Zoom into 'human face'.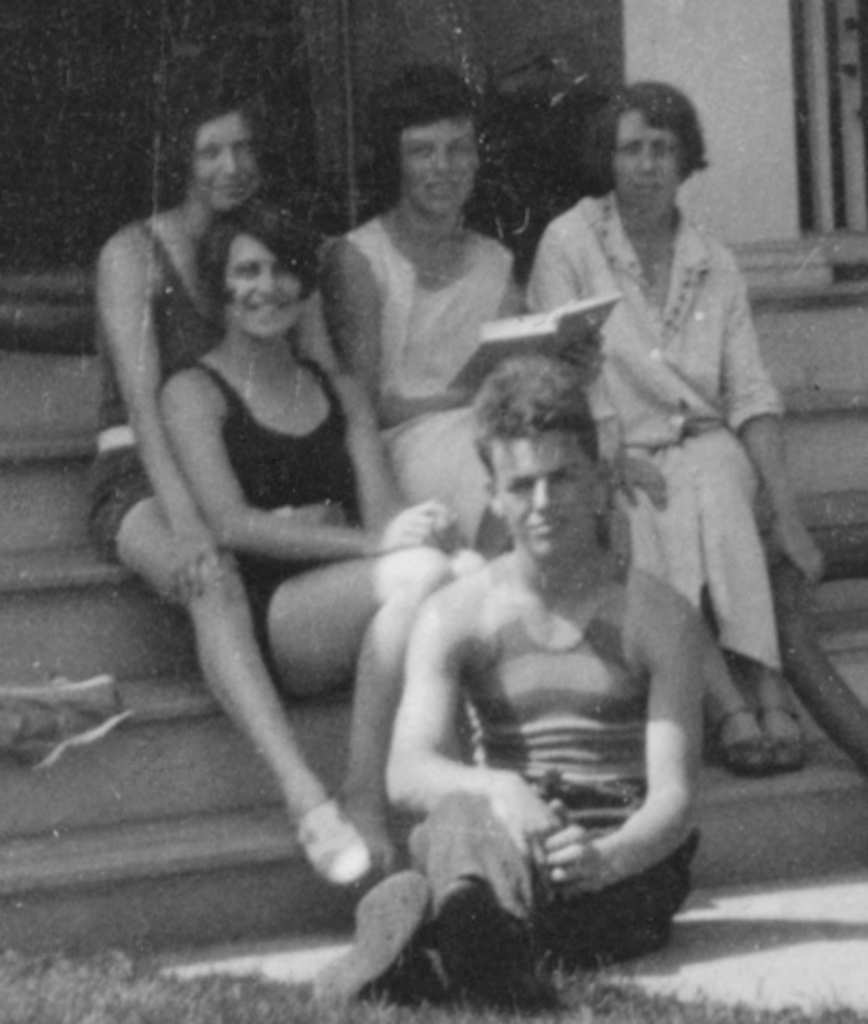
Zoom target: region(194, 108, 265, 209).
